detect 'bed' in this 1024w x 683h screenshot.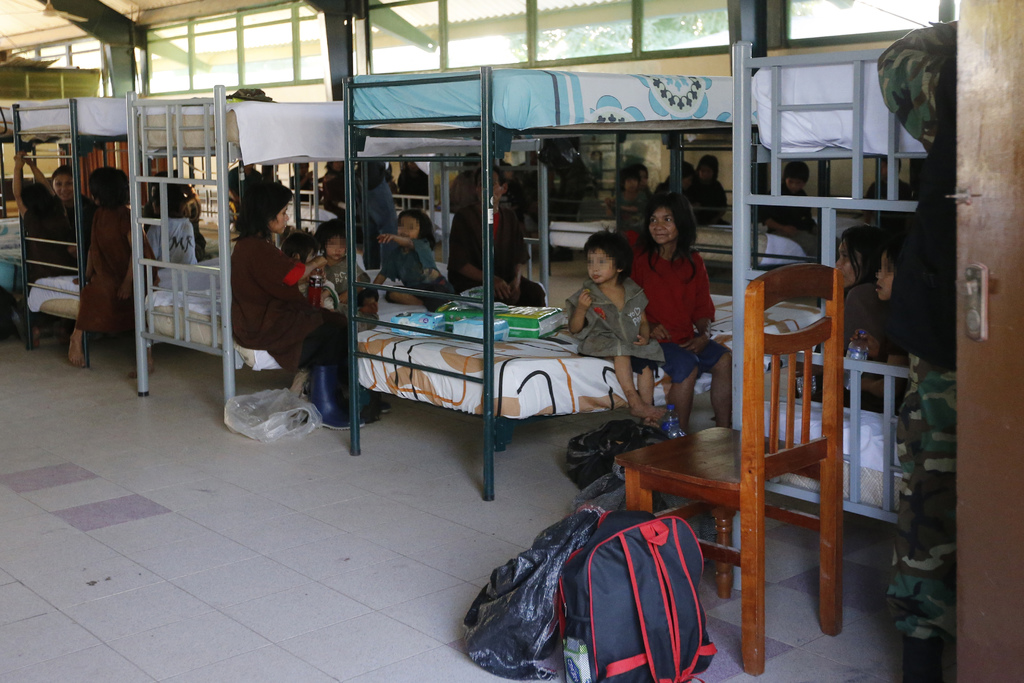
Detection: left=724, top=28, right=955, bottom=601.
